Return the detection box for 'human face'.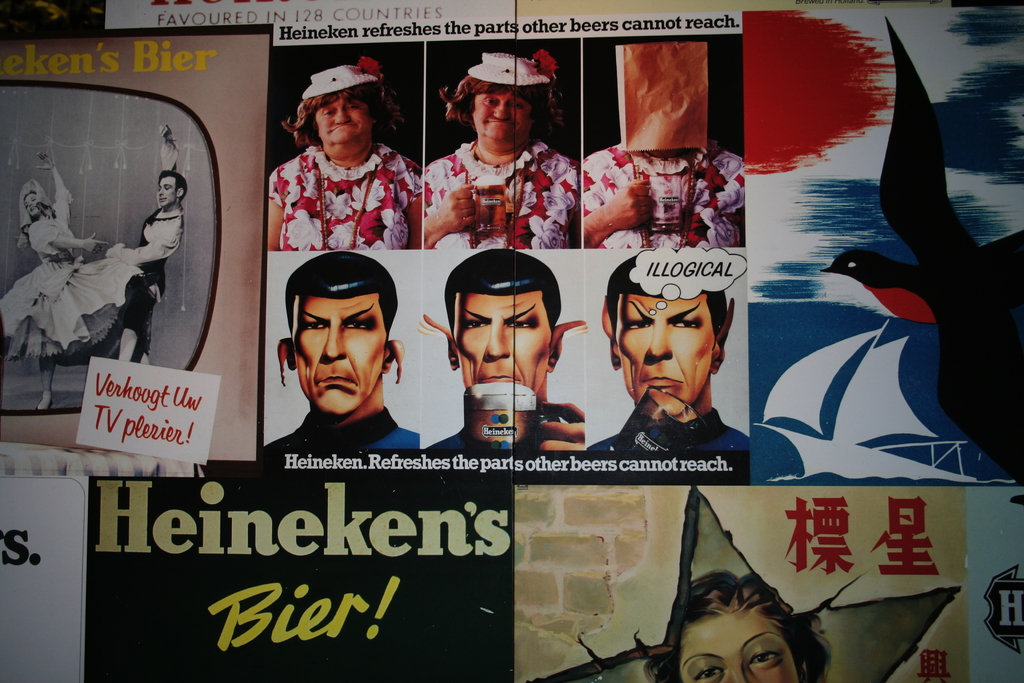
x1=616 y1=298 x2=716 y2=407.
